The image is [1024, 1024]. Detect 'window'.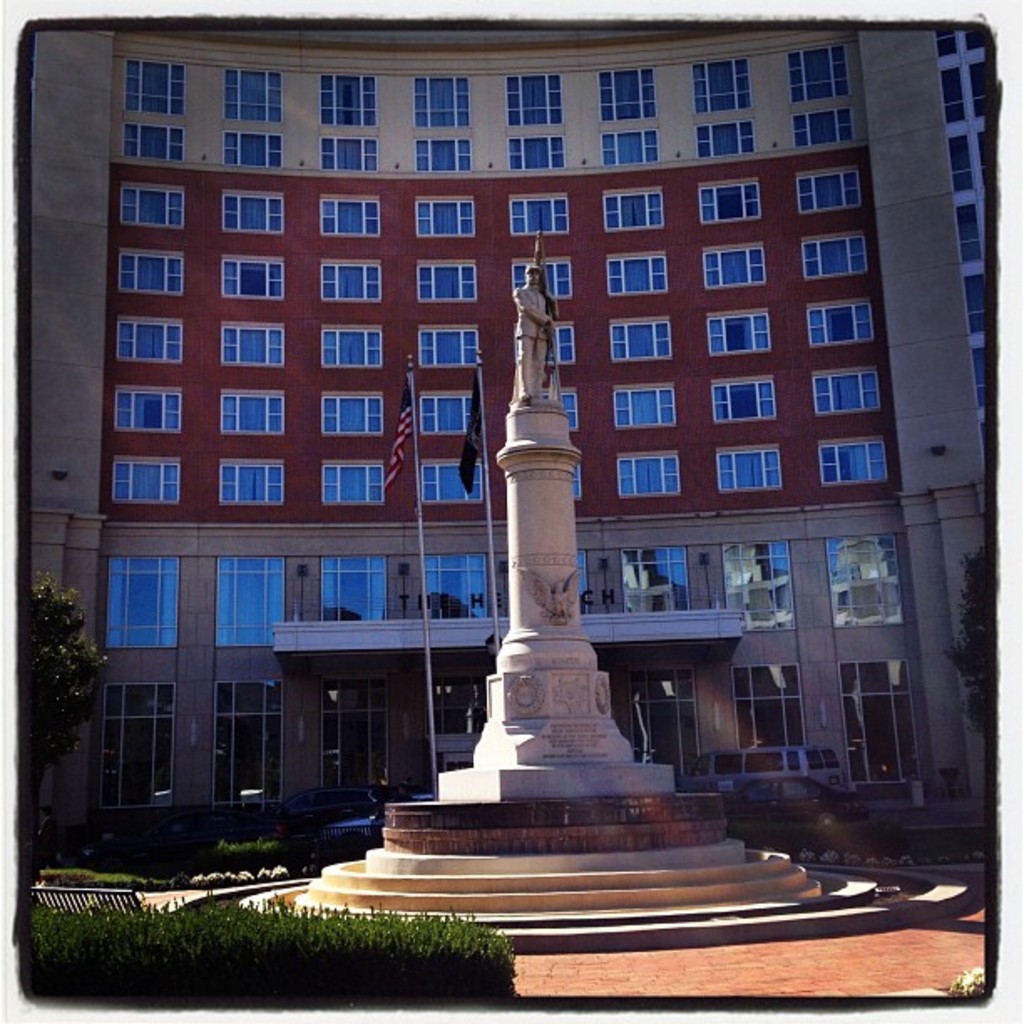
Detection: (704,241,768,293).
